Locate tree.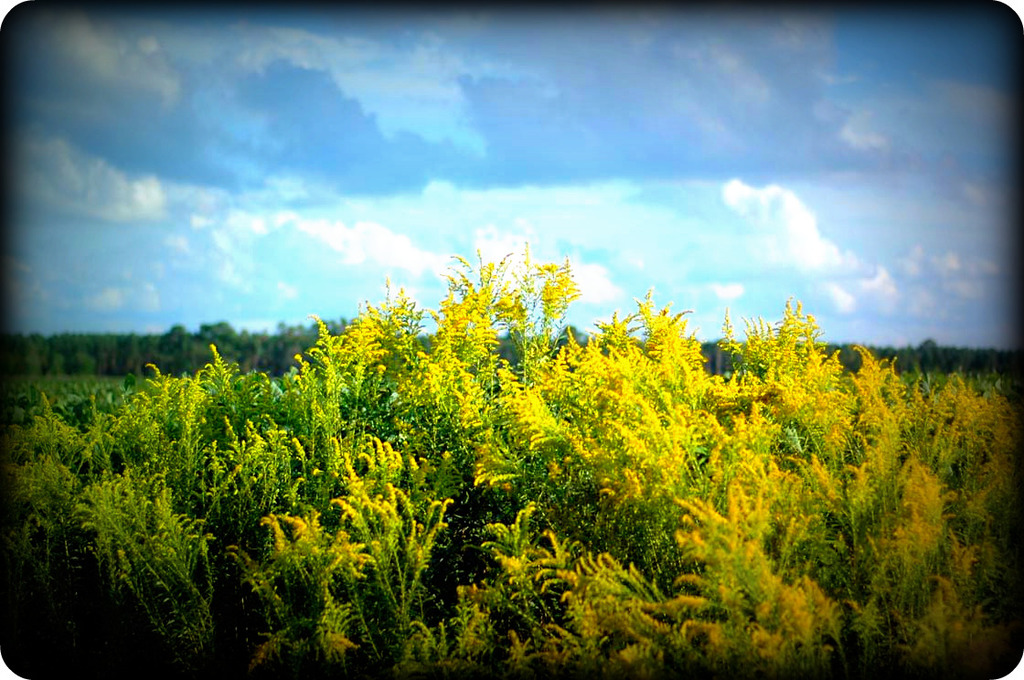
Bounding box: [x1=549, y1=329, x2=595, y2=375].
